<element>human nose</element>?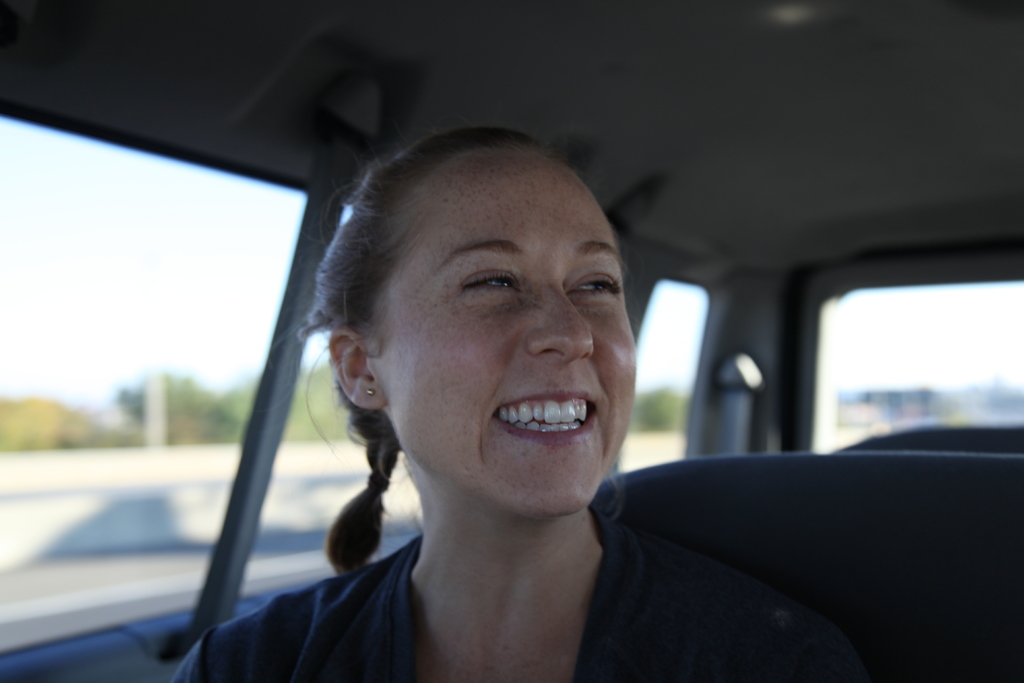
[527, 289, 601, 363]
